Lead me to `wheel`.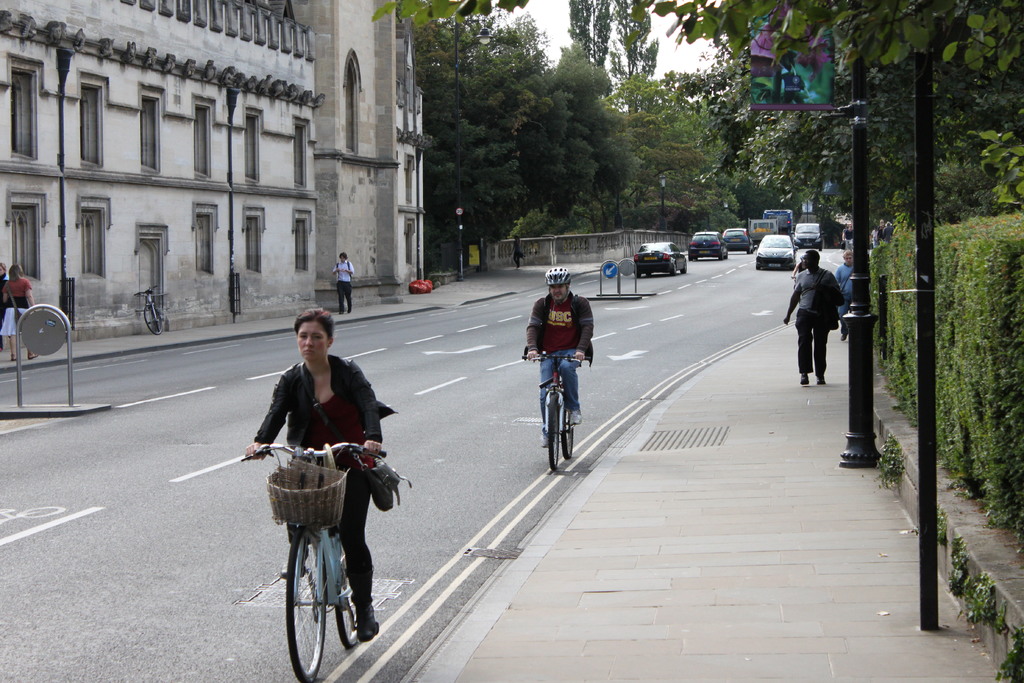
Lead to 336/544/357/648.
